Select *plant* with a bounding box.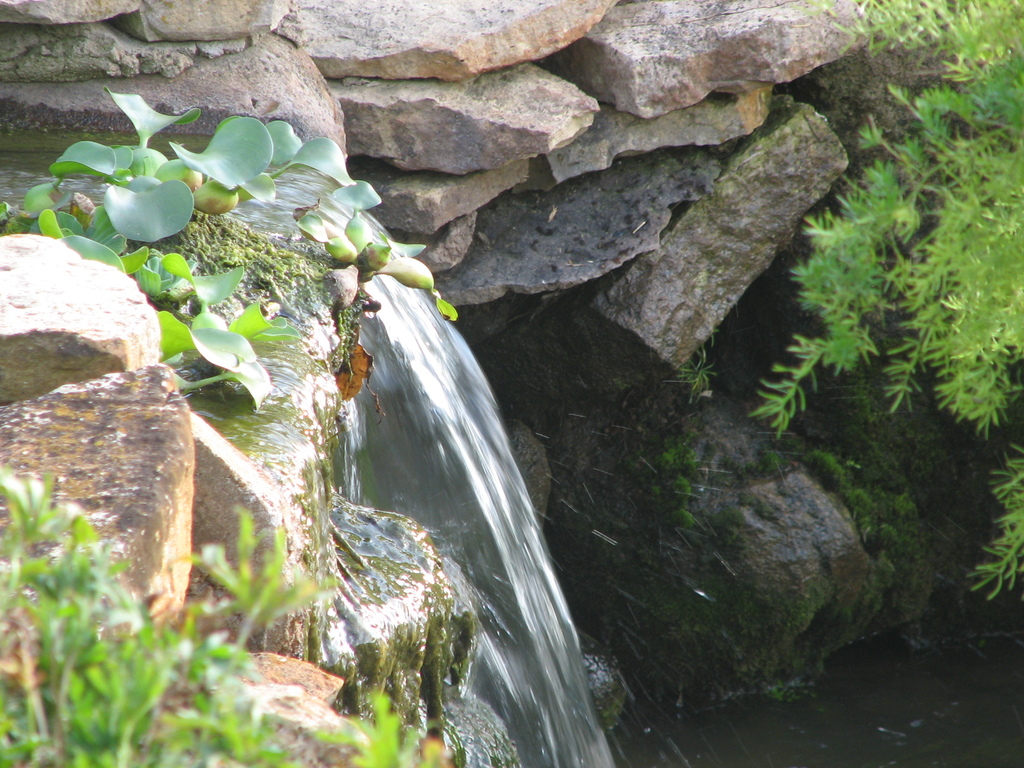
(0,87,453,415).
